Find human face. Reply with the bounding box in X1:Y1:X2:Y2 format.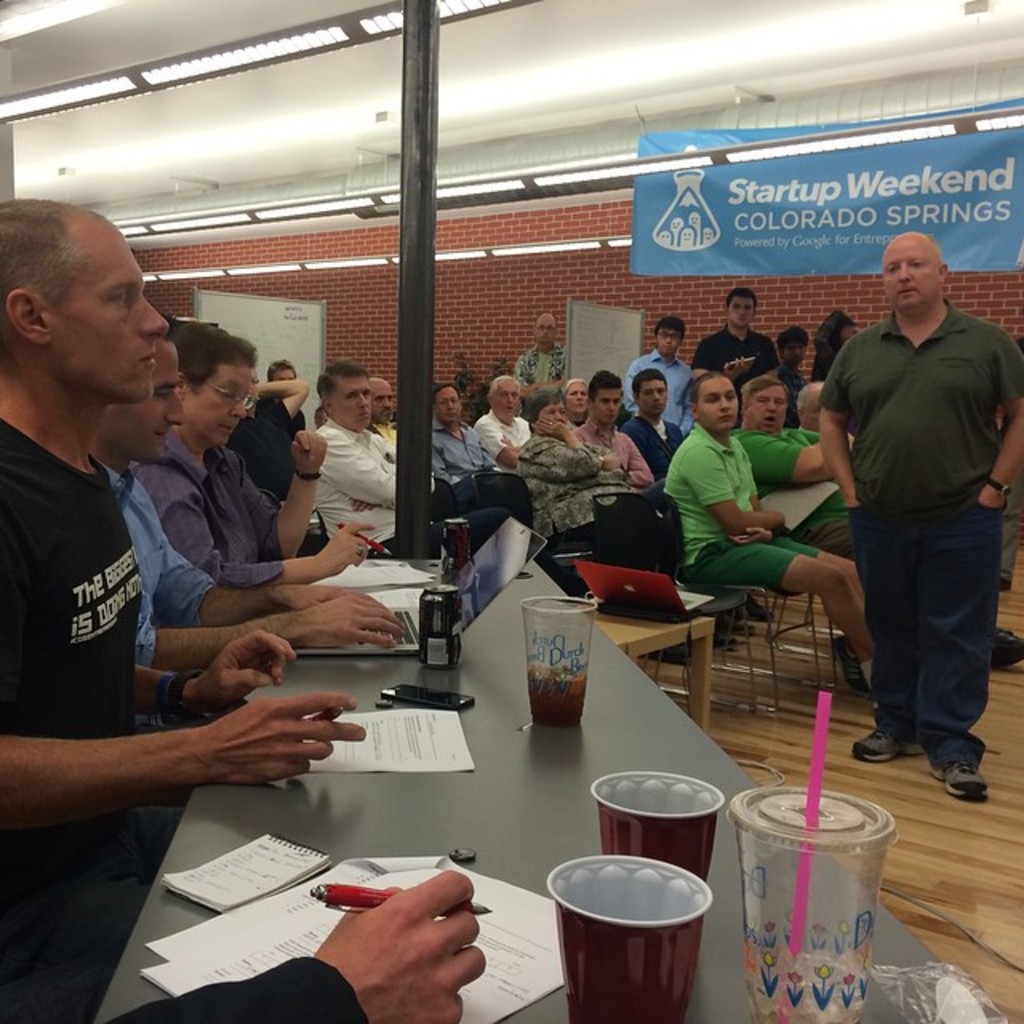
538:400:566:424.
